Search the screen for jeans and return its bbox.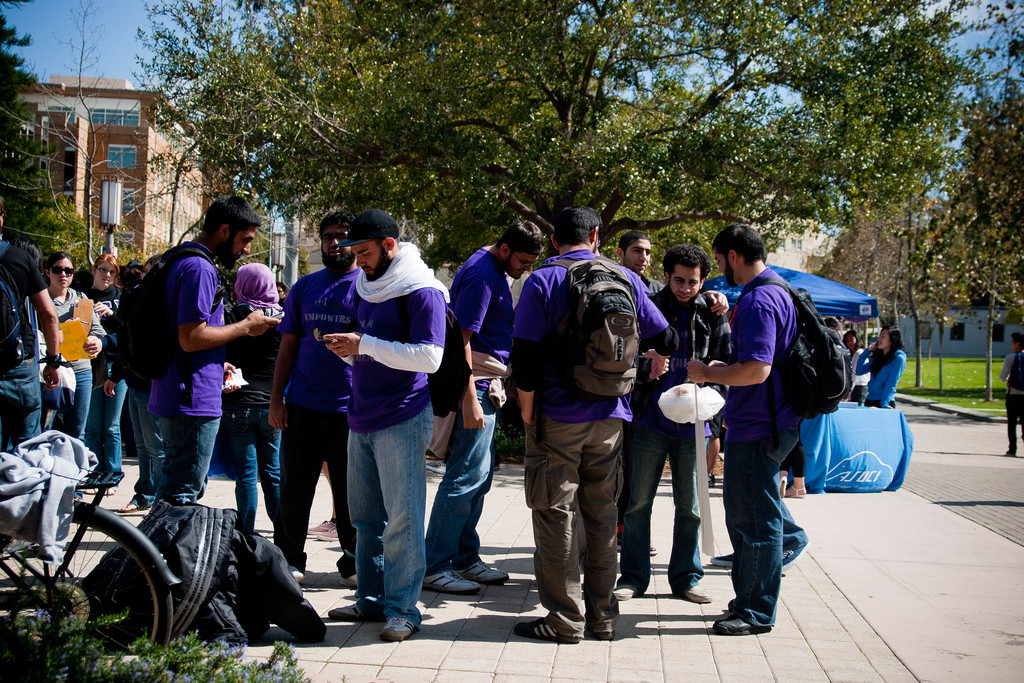
Found: 221, 406, 282, 535.
